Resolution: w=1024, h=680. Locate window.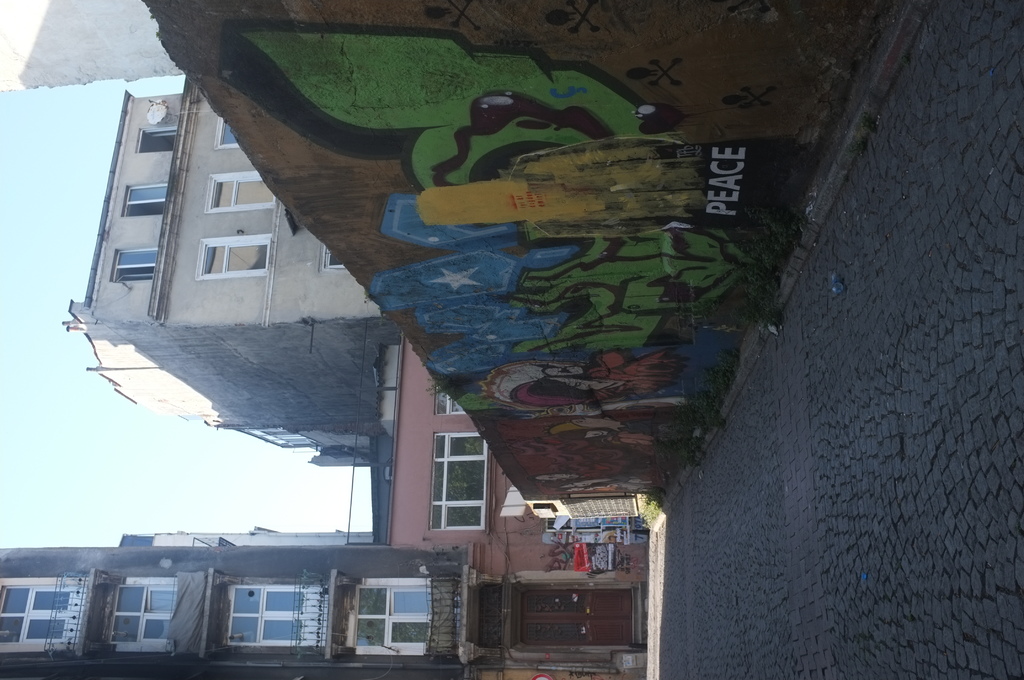
bbox(209, 174, 278, 214).
